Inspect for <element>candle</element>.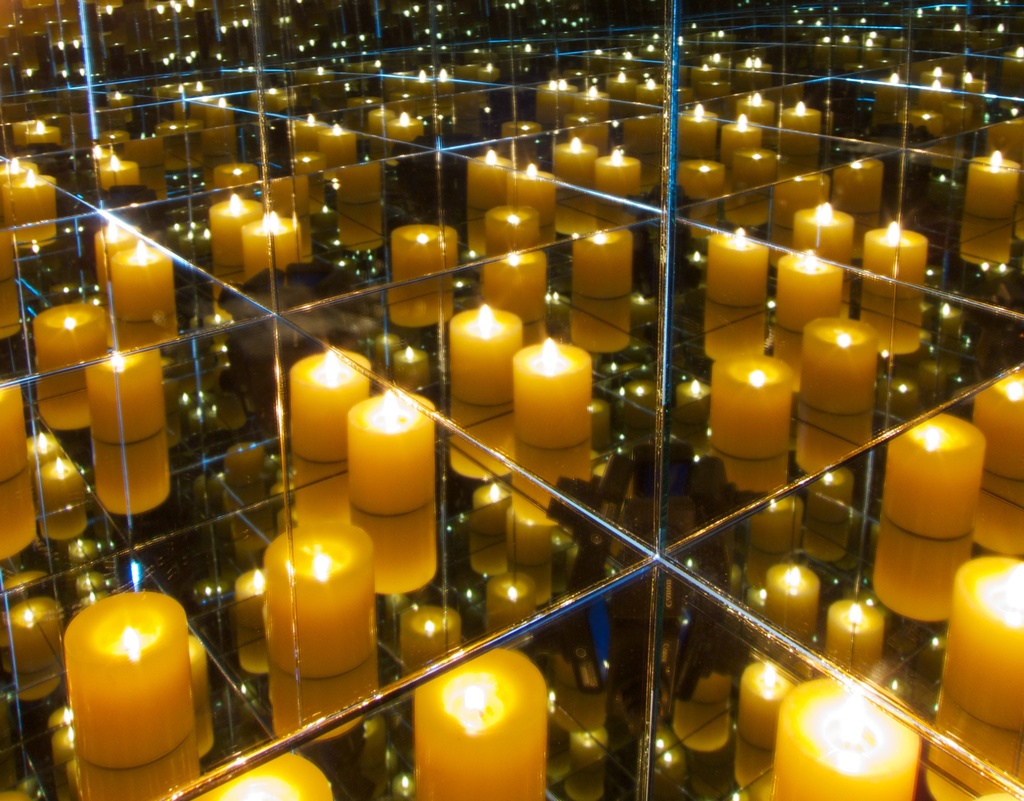
Inspection: <region>0, 157, 33, 217</region>.
